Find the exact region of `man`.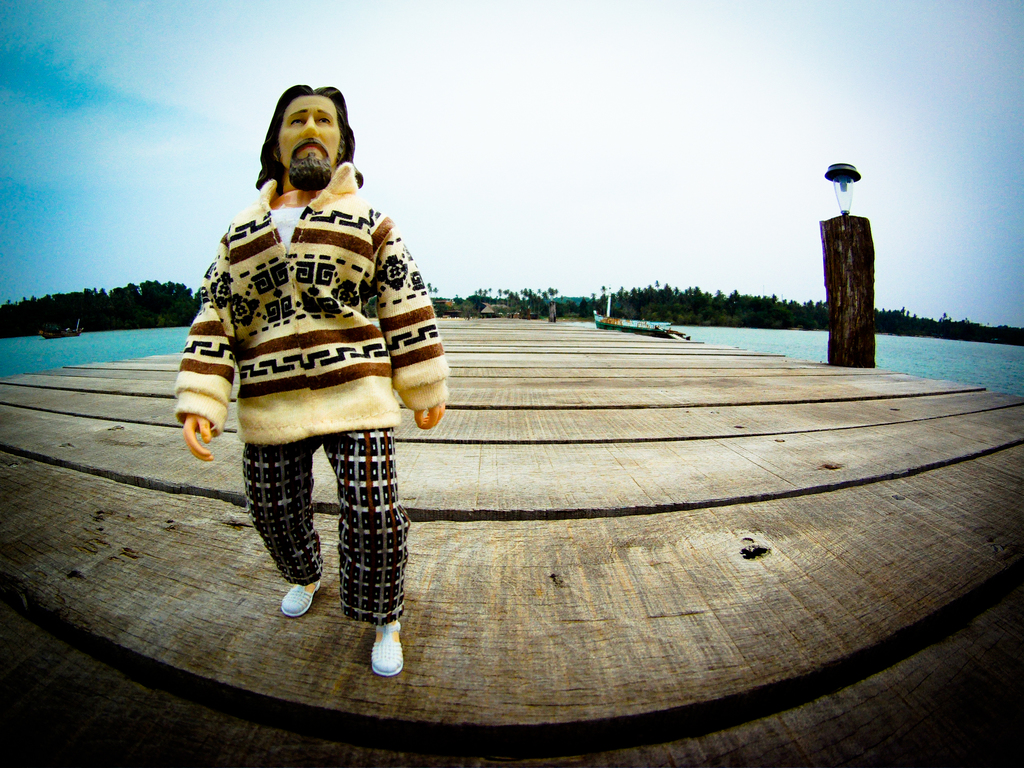
Exact region: 172,91,457,625.
